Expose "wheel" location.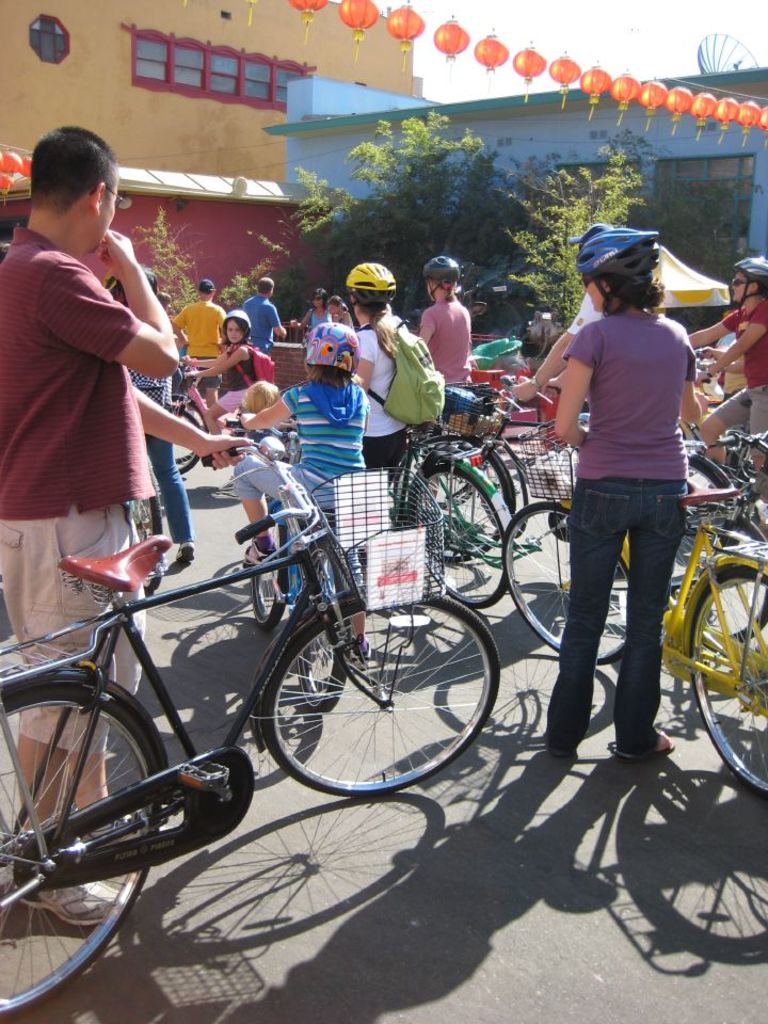
Exposed at bbox=[150, 403, 196, 471].
